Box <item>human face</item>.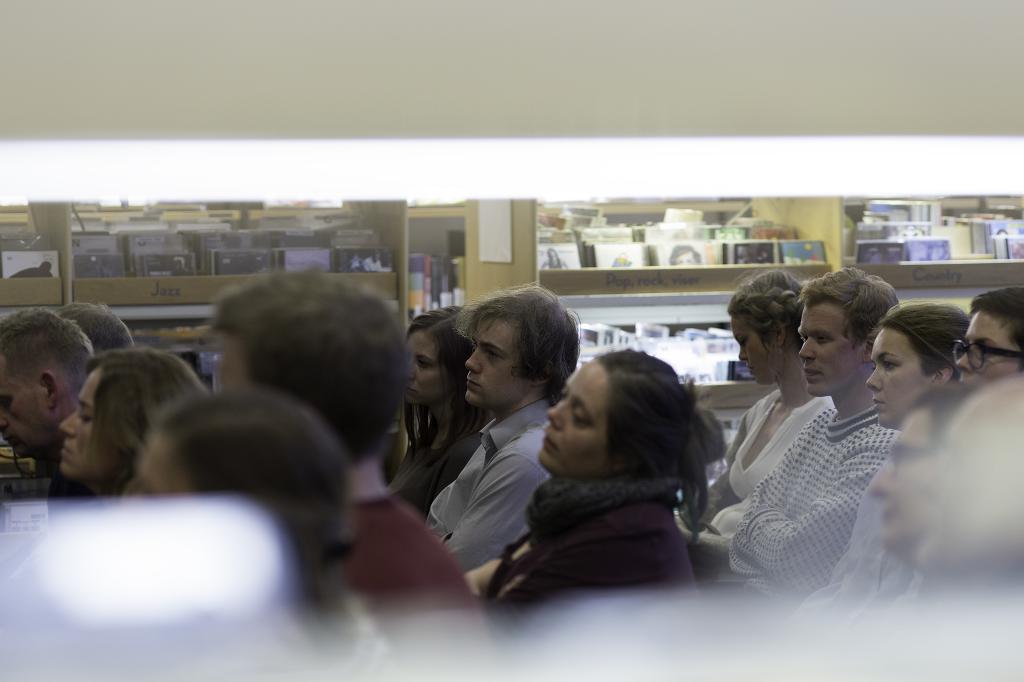
<bbox>730, 316, 778, 383</bbox>.
